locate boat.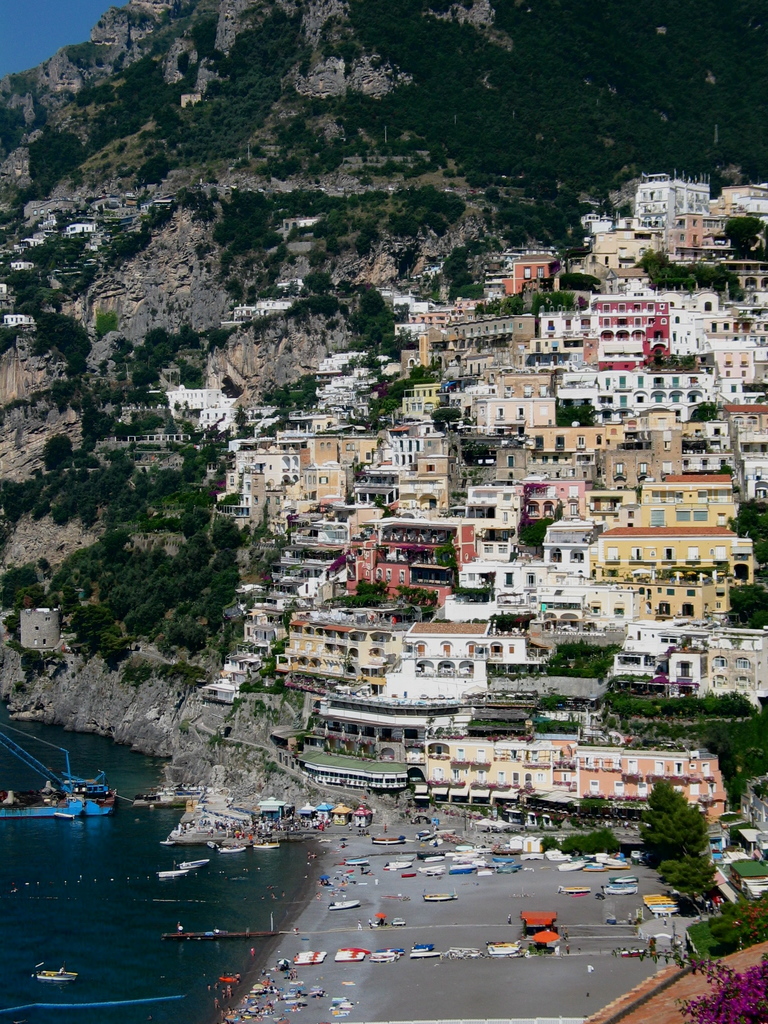
Bounding box: (left=371, top=835, right=410, bottom=846).
